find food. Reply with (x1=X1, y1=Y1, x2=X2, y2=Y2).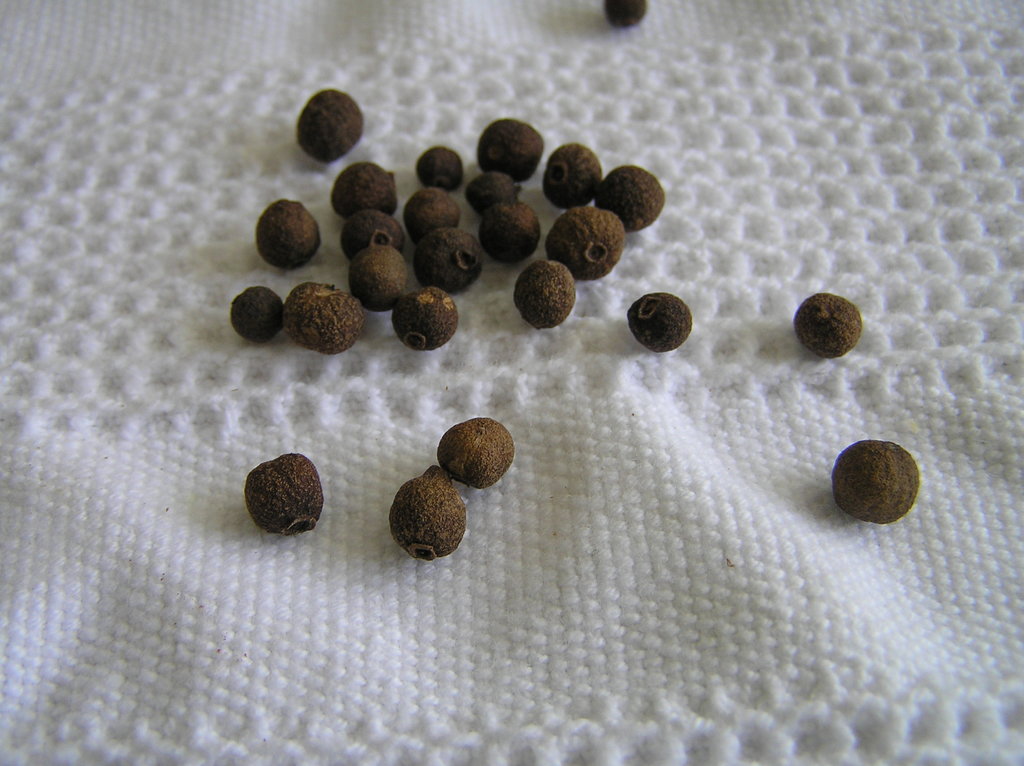
(x1=476, y1=116, x2=544, y2=182).
